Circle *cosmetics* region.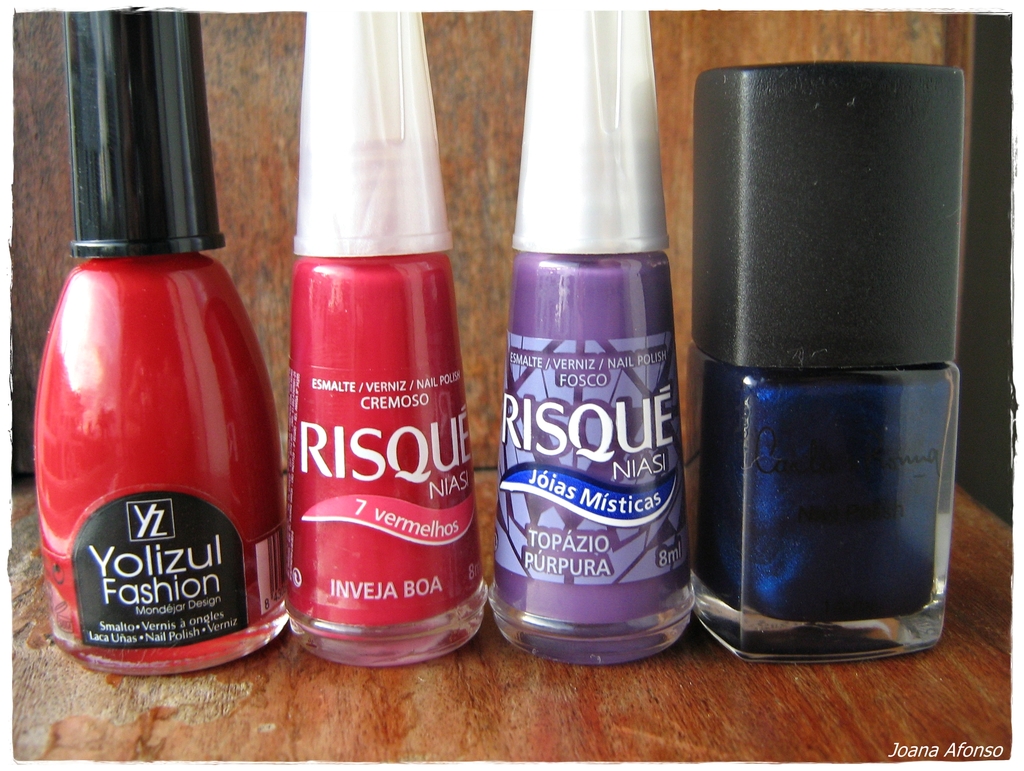
Region: crop(488, 0, 697, 667).
